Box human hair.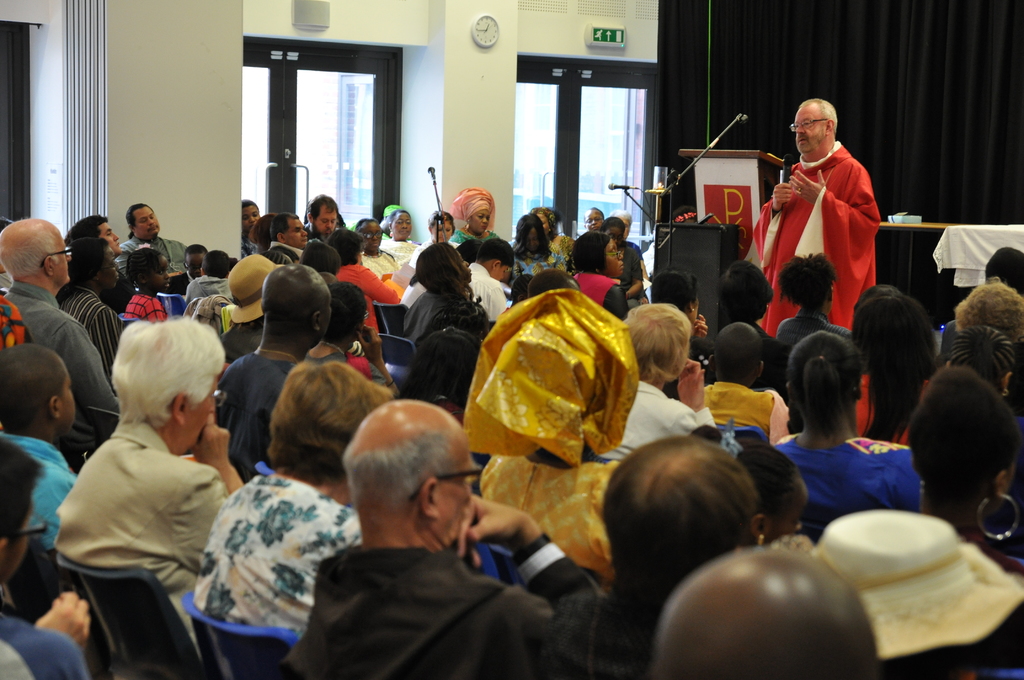
(x1=104, y1=314, x2=218, y2=457).
